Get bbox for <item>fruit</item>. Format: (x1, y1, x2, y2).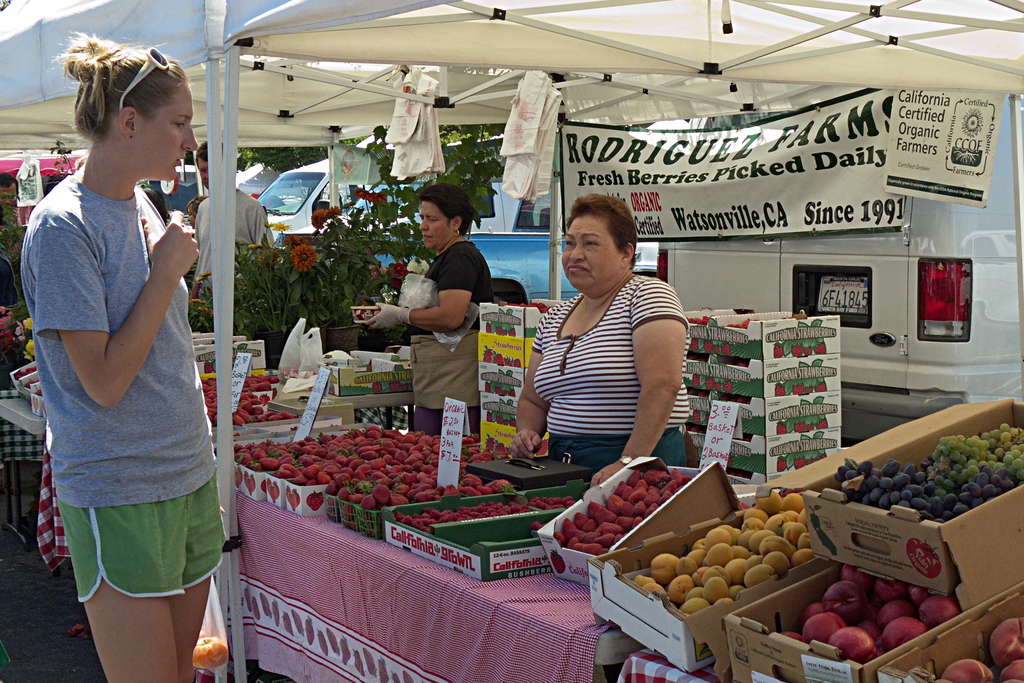
(287, 493, 304, 511).
